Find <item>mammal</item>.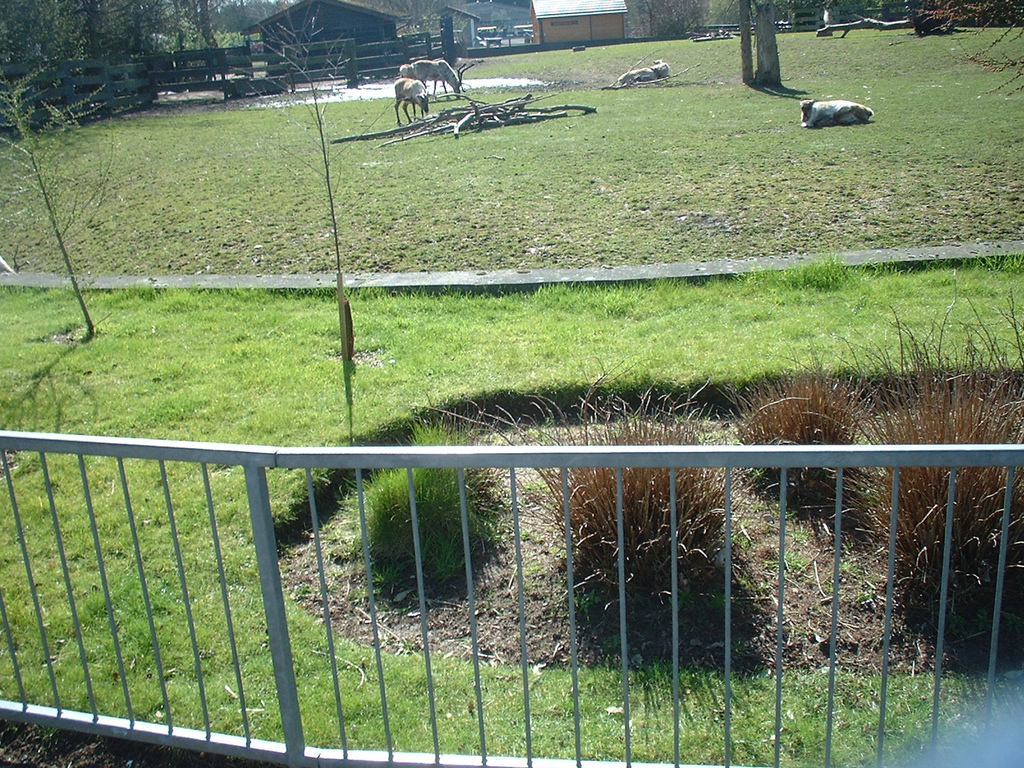
bbox=[612, 56, 669, 86].
